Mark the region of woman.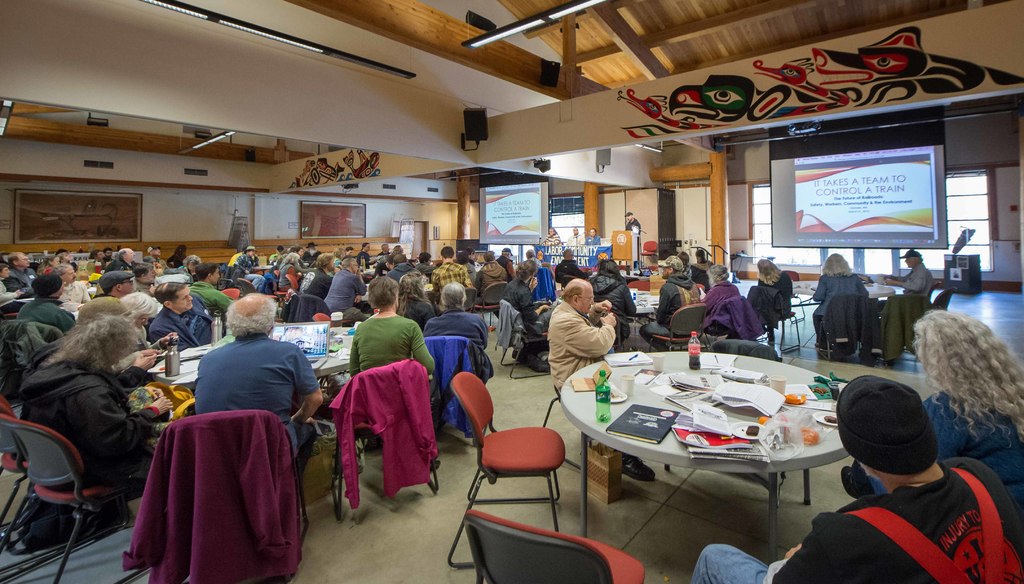
Region: select_region(120, 291, 184, 349).
